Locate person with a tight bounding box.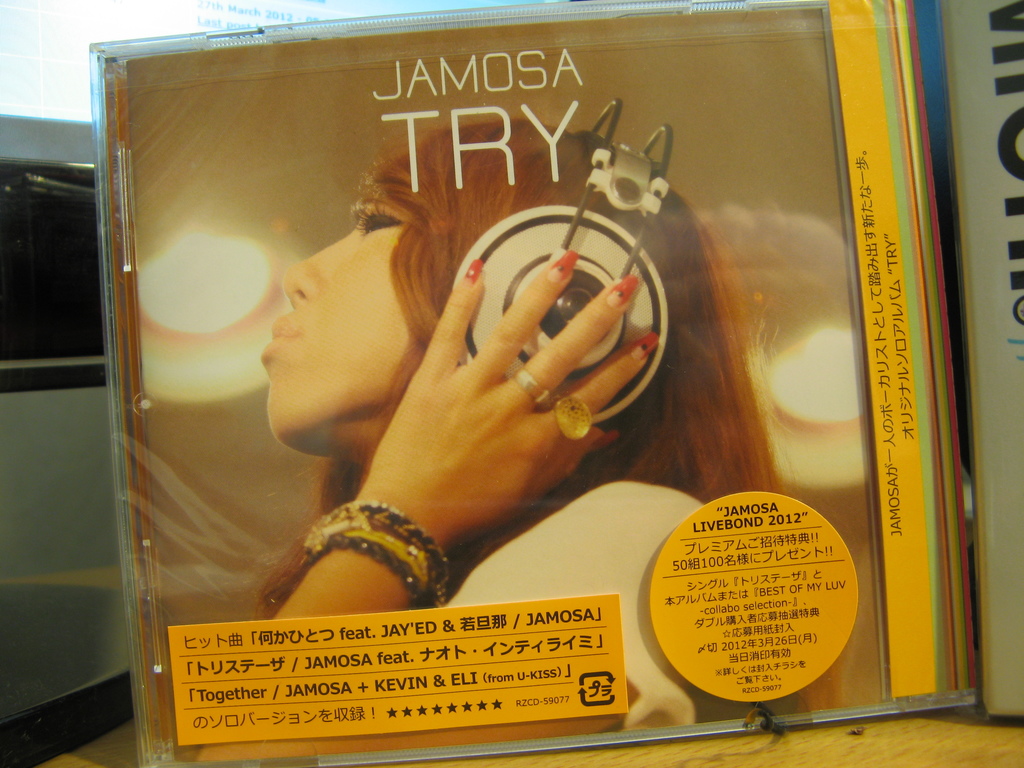
<region>195, 115, 839, 767</region>.
